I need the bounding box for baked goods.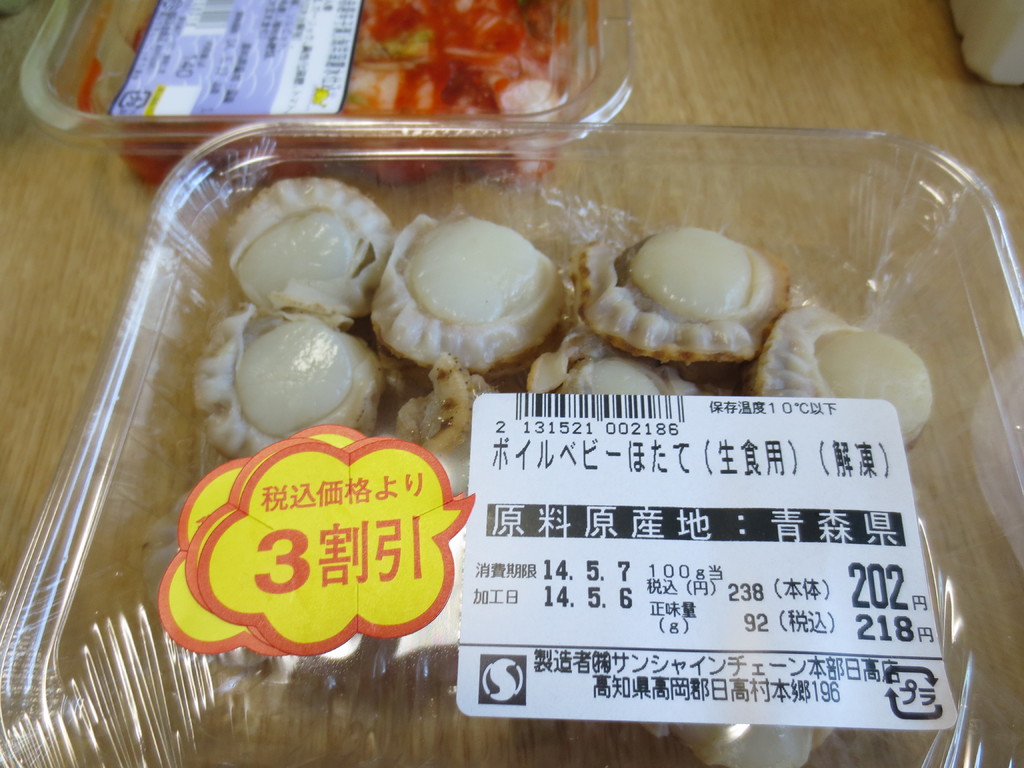
Here it is: <region>227, 179, 391, 327</region>.
